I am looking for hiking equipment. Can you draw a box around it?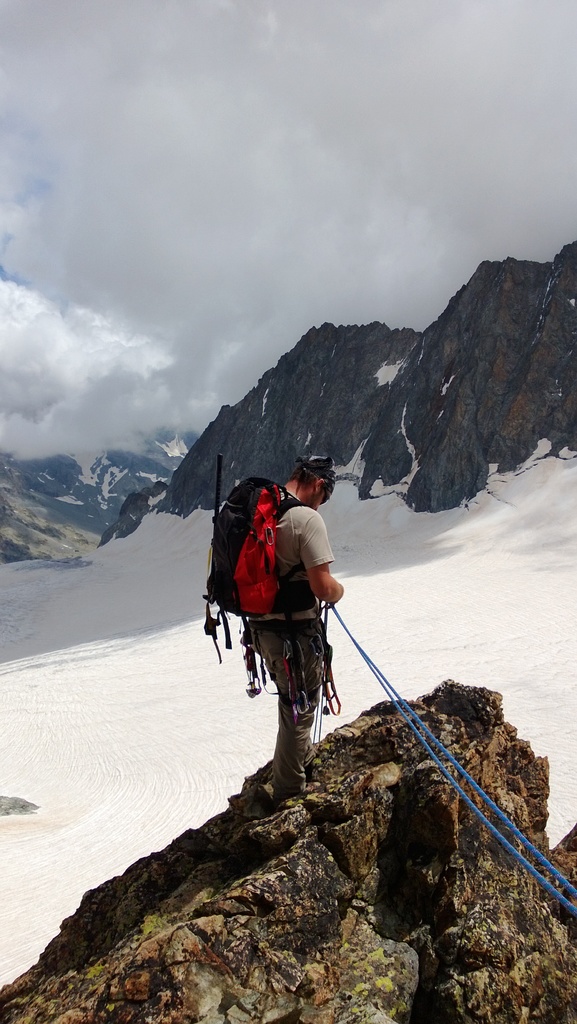
Sure, the bounding box is x1=208 y1=455 x2=222 y2=655.
